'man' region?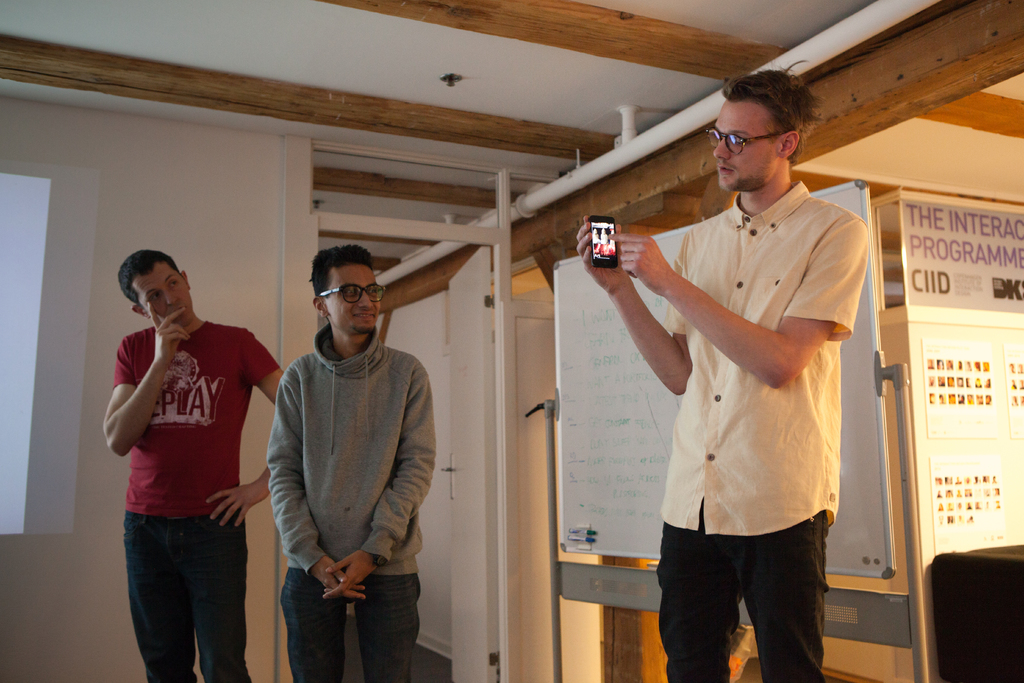
left=261, top=236, right=435, bottom=682
